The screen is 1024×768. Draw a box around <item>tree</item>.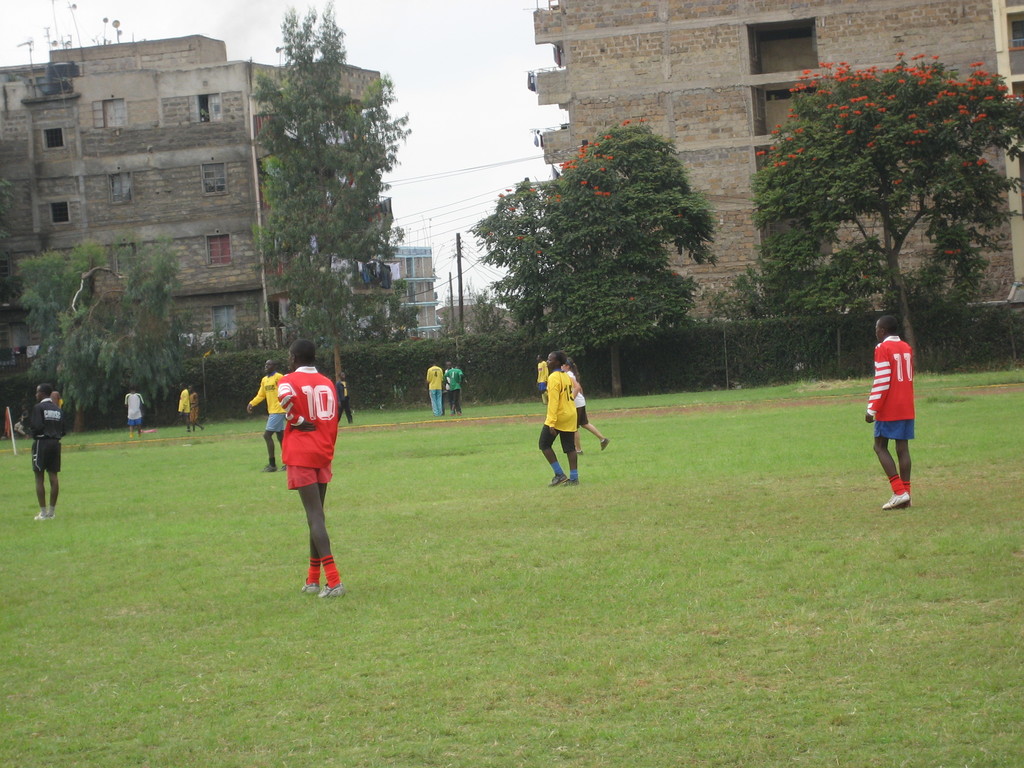
l=17, t=226, r=187, b=437.
